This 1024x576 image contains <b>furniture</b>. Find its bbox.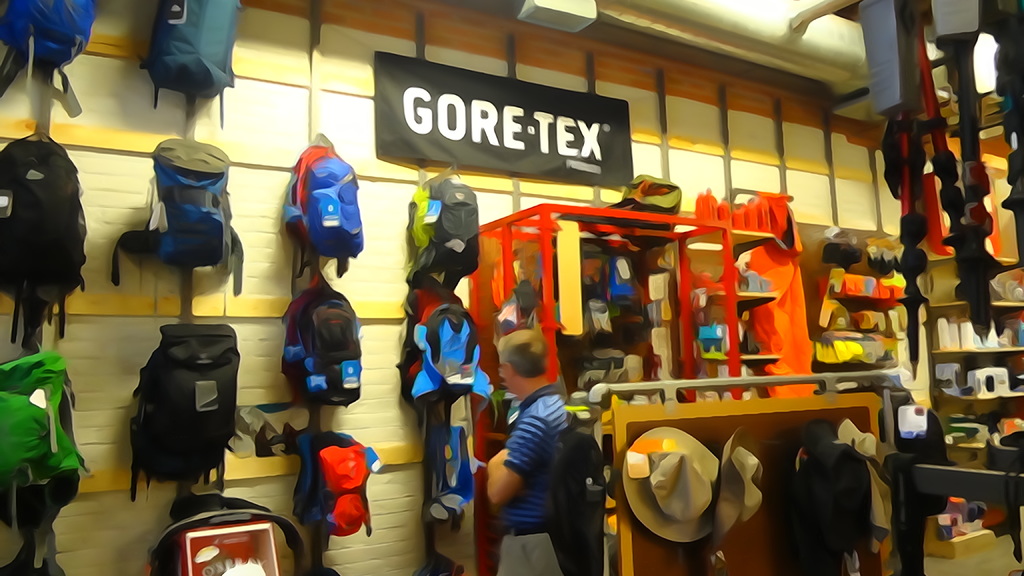
pyautogui.locateOnScreen(468, 202, 742, 575).
